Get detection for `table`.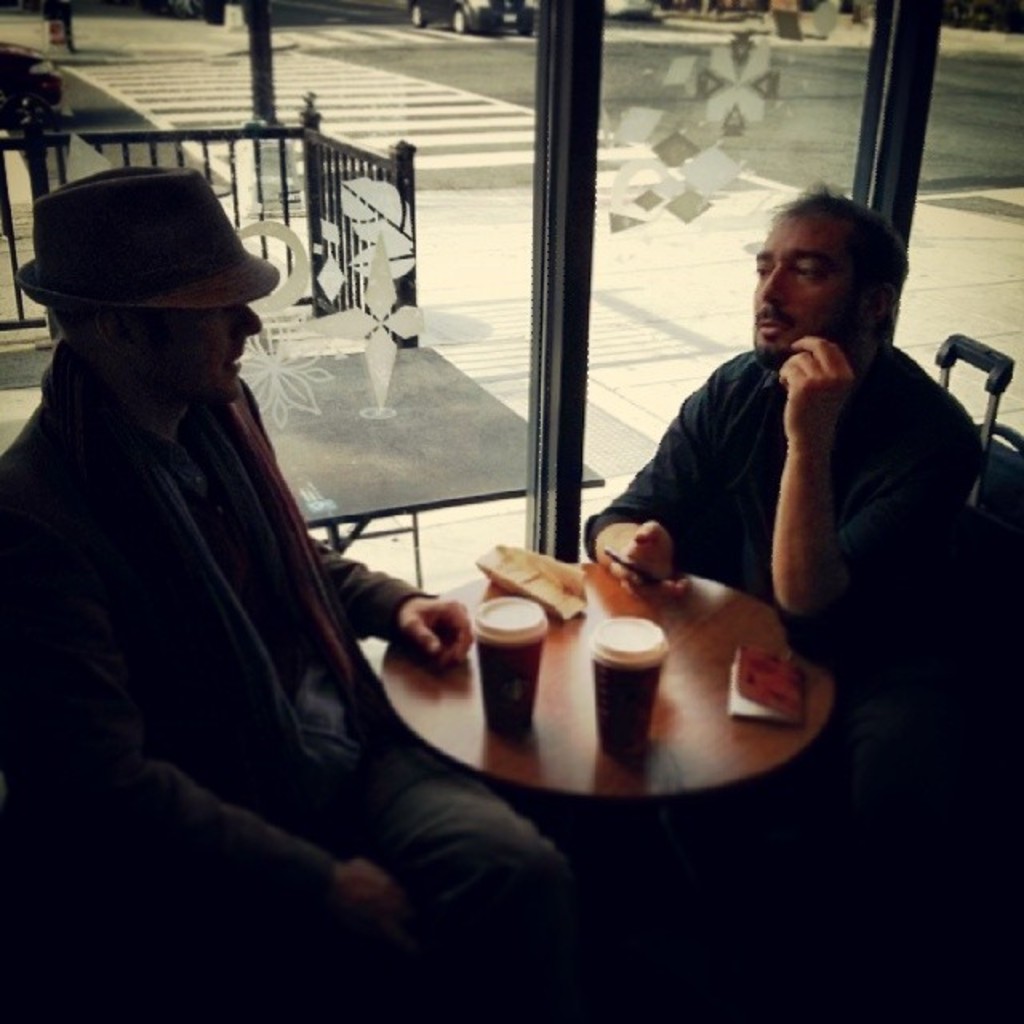
Detection: (x1=368, y1=554, x2=866, y2=850).
